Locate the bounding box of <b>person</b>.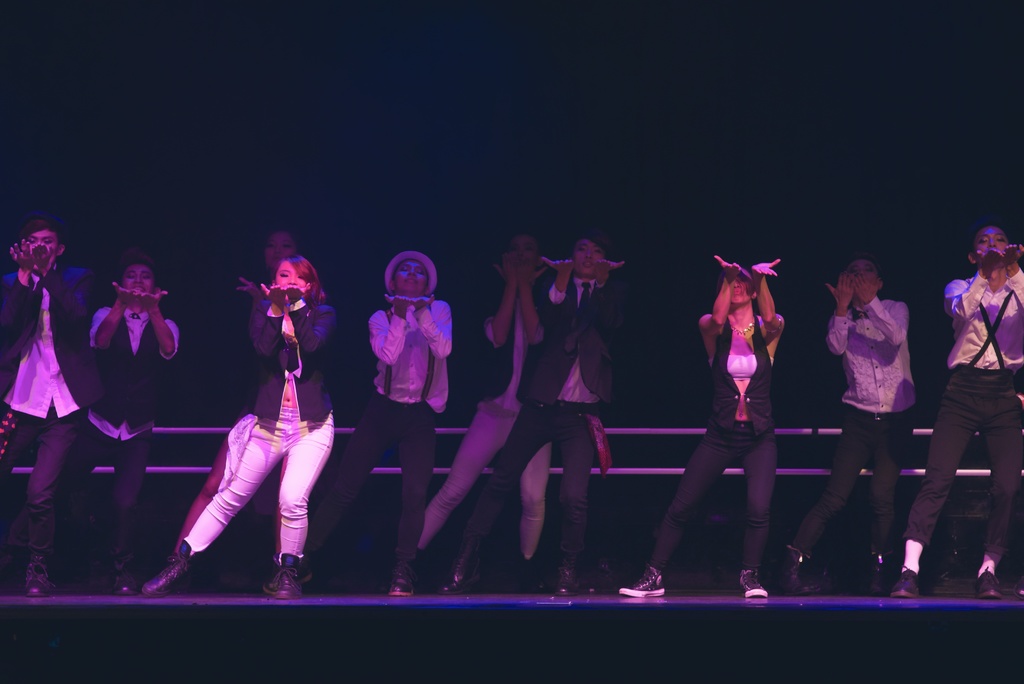
Bounding box: bbox=(783, 257, 921, 579).
